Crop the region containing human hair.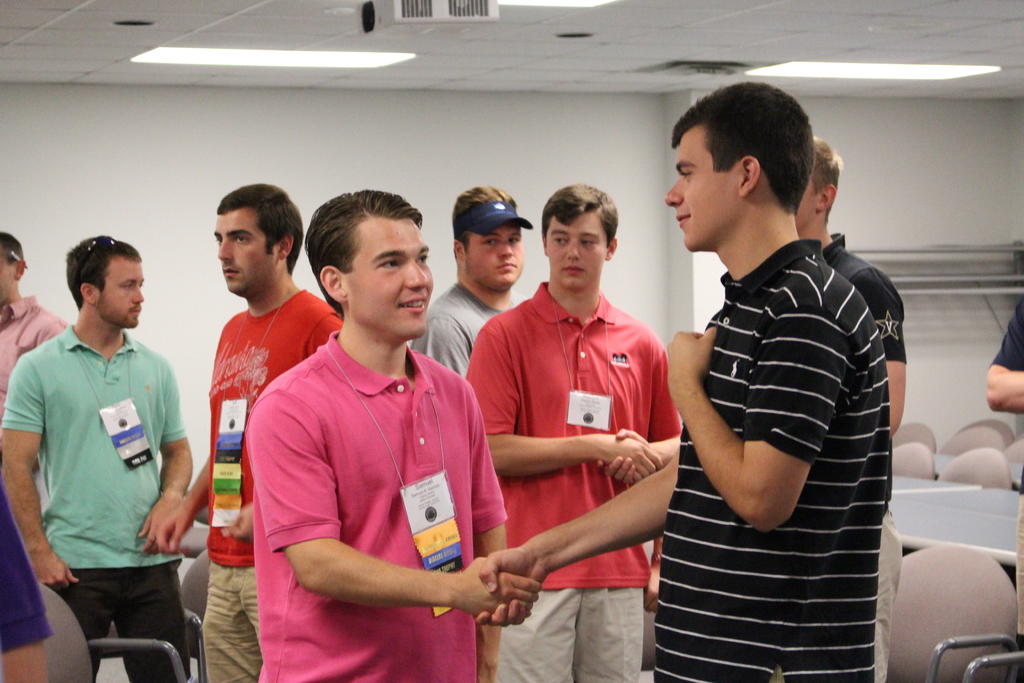
Crop region: 298,185,421,334.
